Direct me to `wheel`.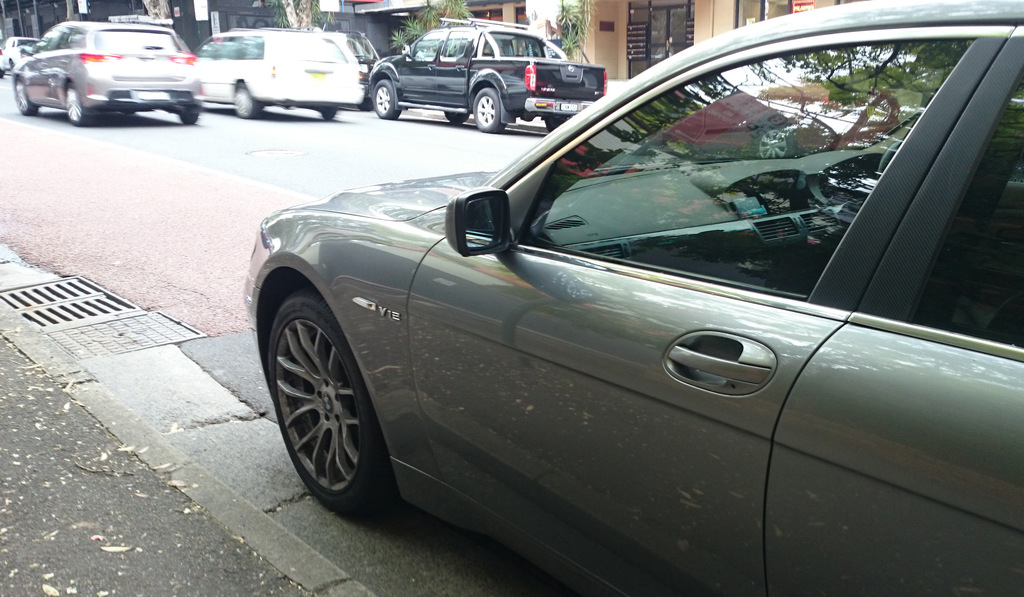
Direction: x1=234 y1=84 x2=260 y2=120.
